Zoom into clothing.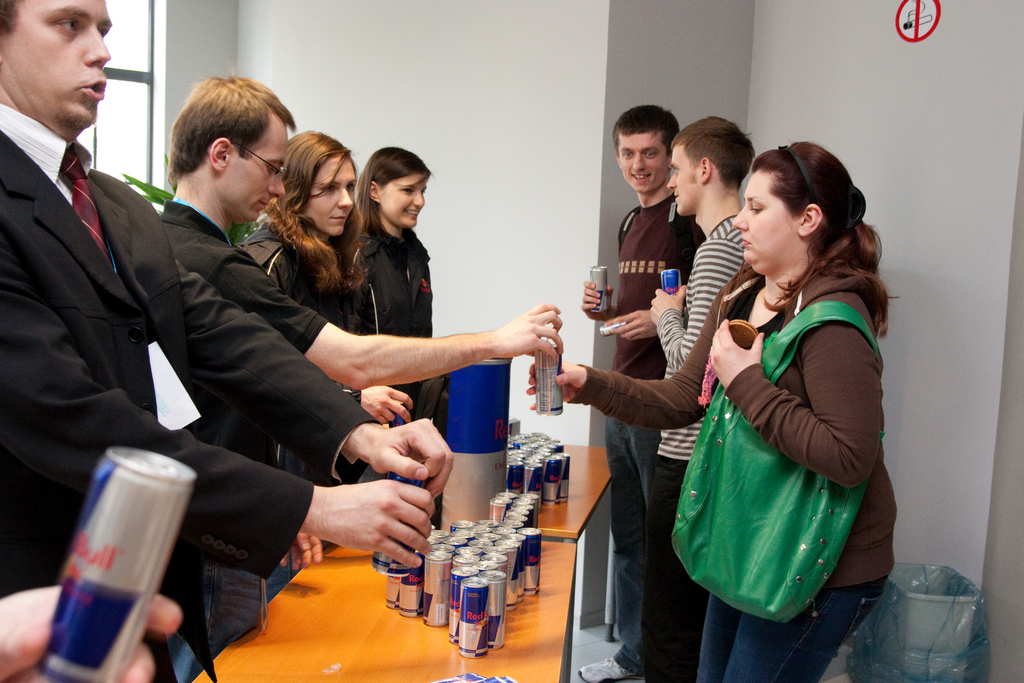
Zoom target: crop(641, 215, 748, 682).
